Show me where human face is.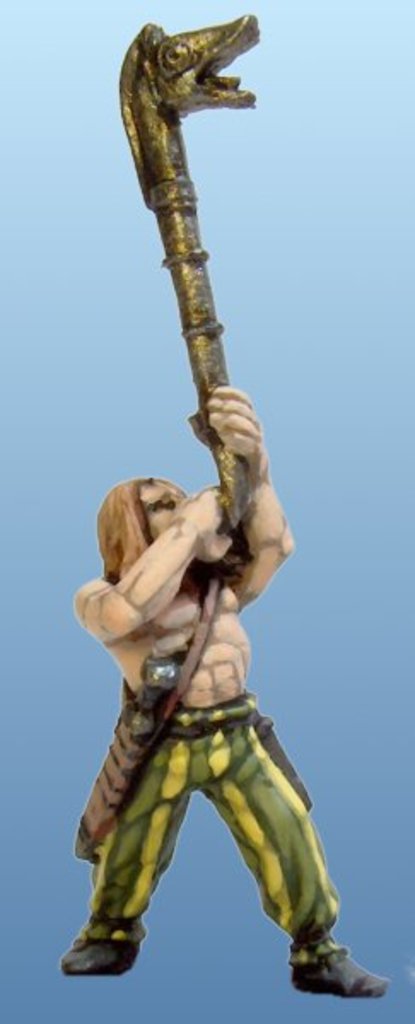
human face is at 145/478/191/546.
